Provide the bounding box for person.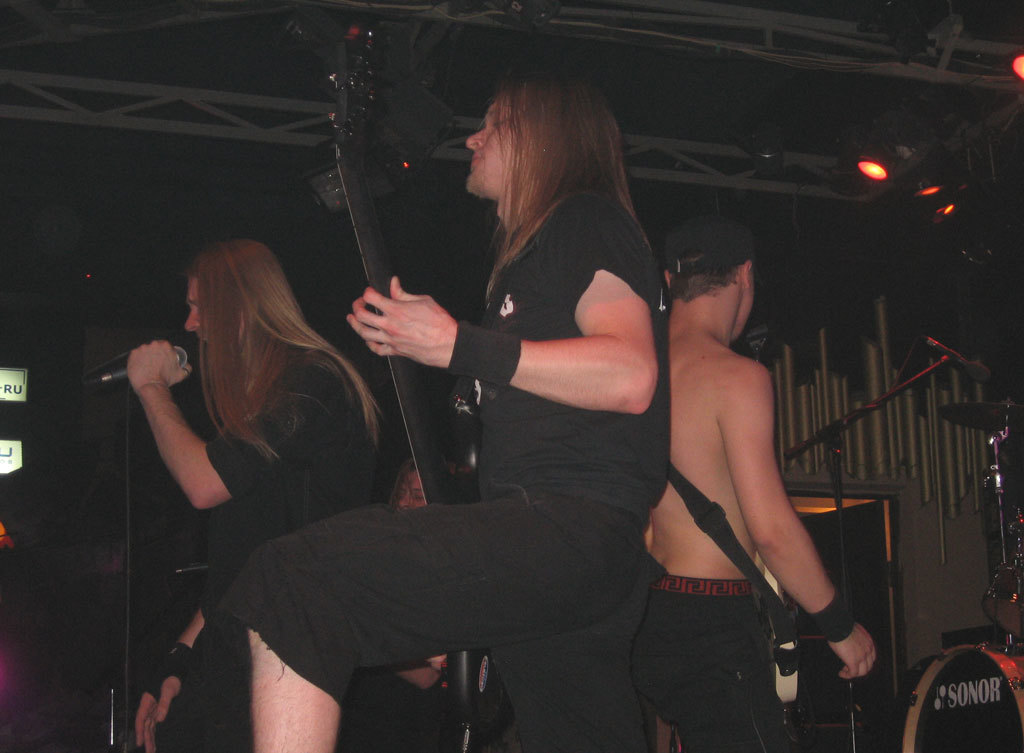
select_region(113, 227, 394, 748).
